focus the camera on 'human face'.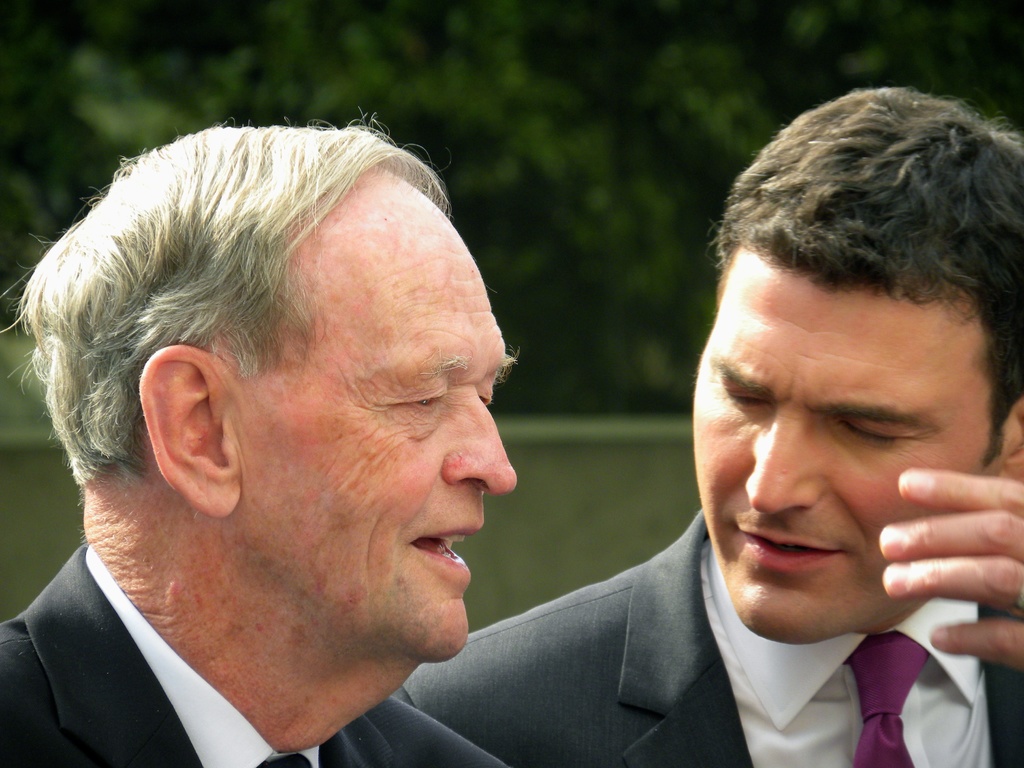
Focus region: locate(227, 209, 518, 661).
